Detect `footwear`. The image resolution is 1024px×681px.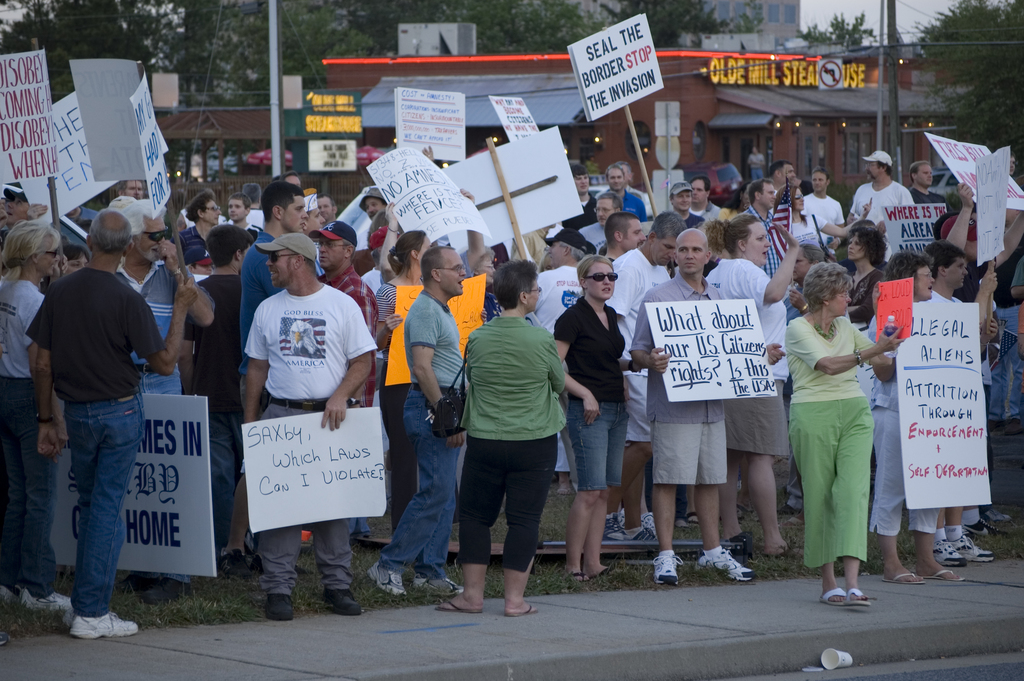
box=[967, 513, 1004, 536].
